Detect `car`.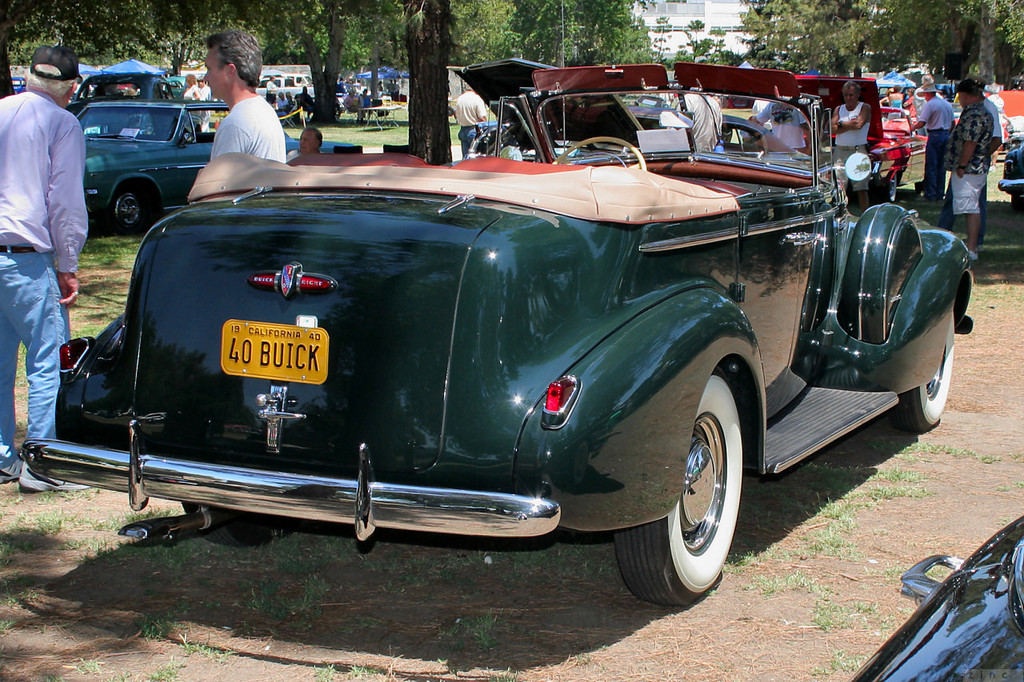
Detected at [left=68, top=72, right=176, bottom=133].
